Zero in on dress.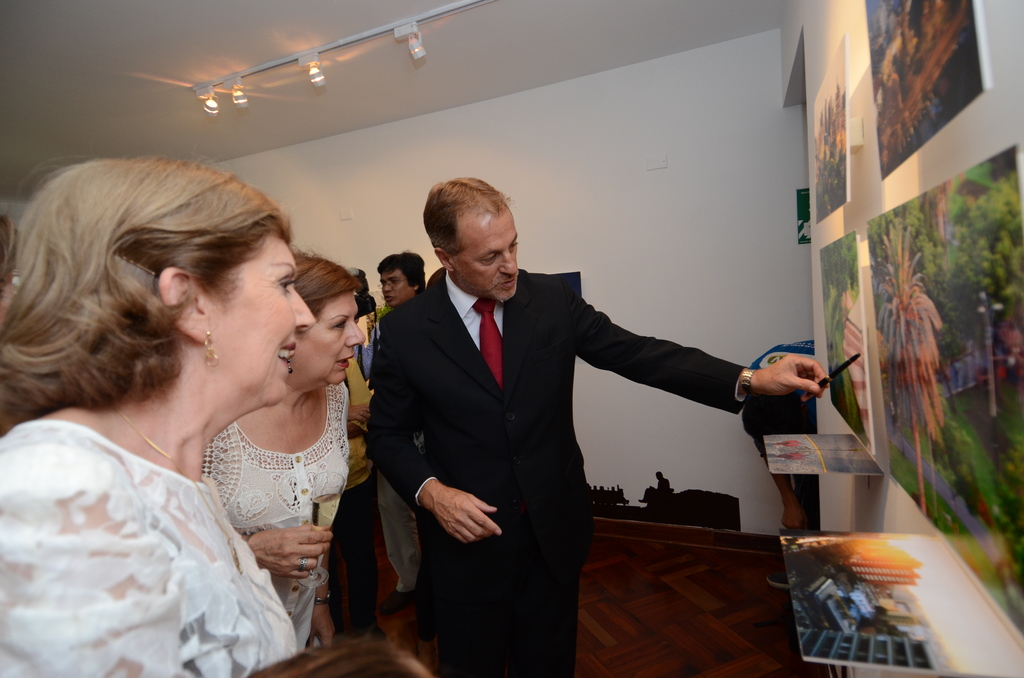
Zeroed in: [left=202, top=377, right=350, bottom=656].
